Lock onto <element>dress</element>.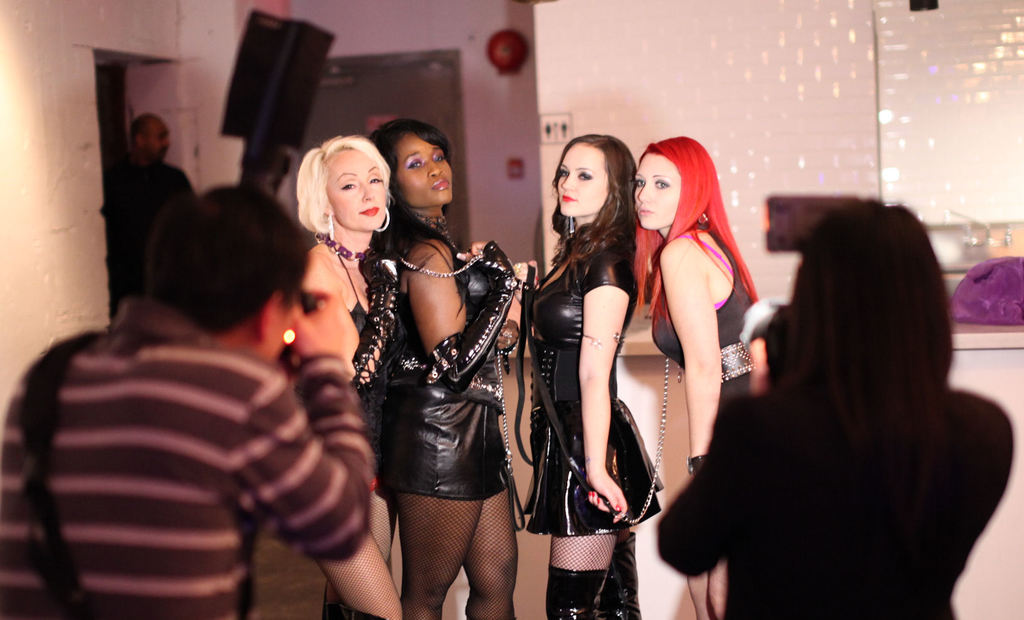
Locked: BBox(335, 247, 387, 495).
